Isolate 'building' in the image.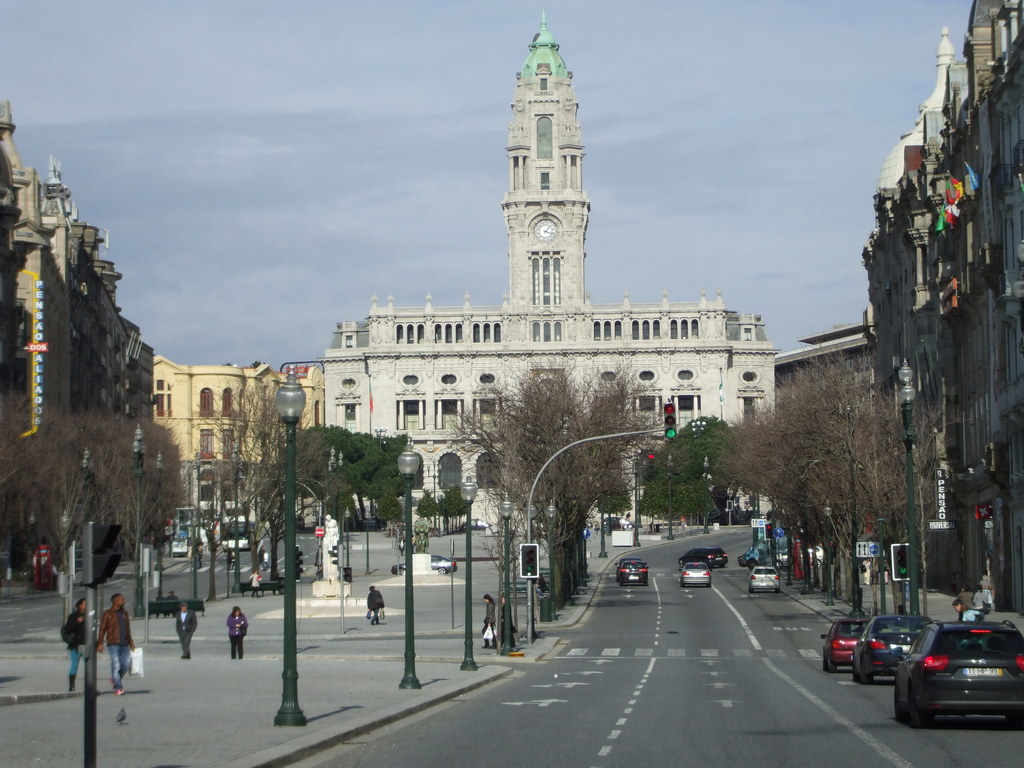
Isolated region: {"x1": 320, "y1": 4, "x2": 779, "y2": 537}.
